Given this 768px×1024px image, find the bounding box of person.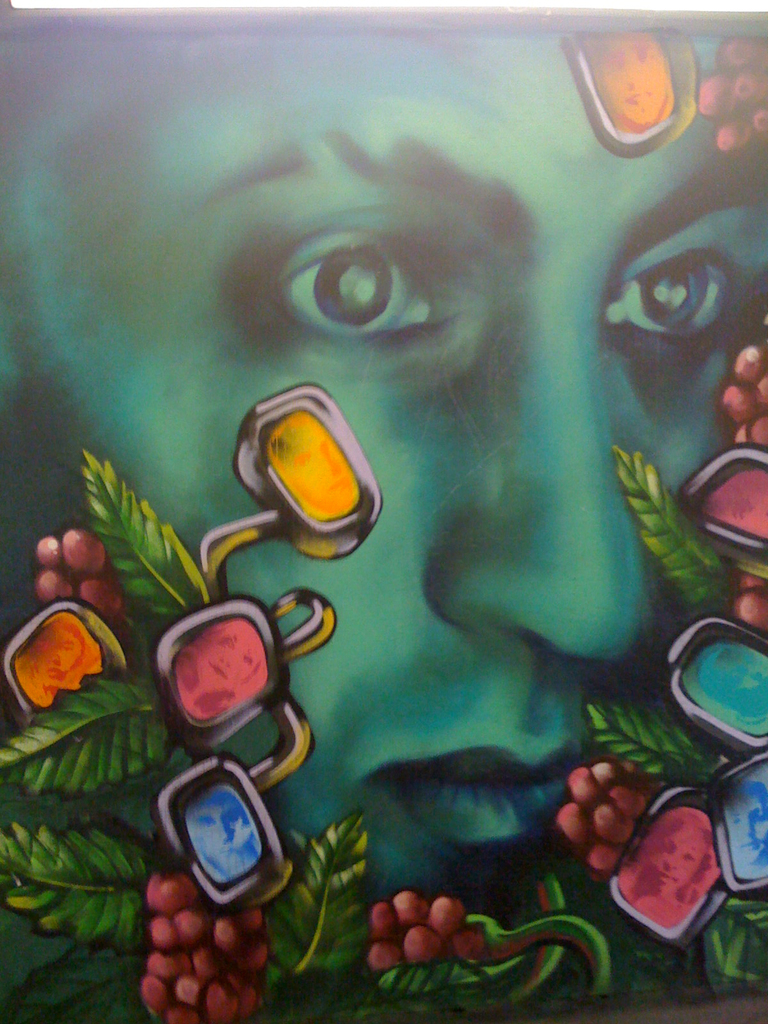
bbox=[0, 17, 767, 906].
